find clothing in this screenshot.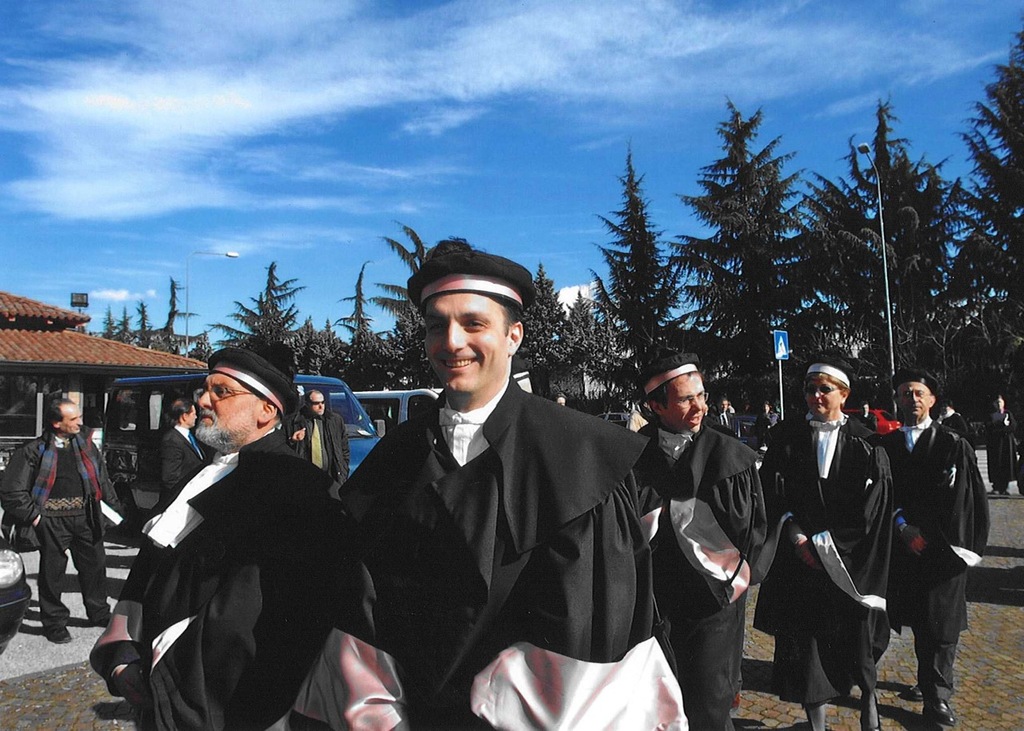
The bounding box for clothing is [858, 421, 983, 730].
